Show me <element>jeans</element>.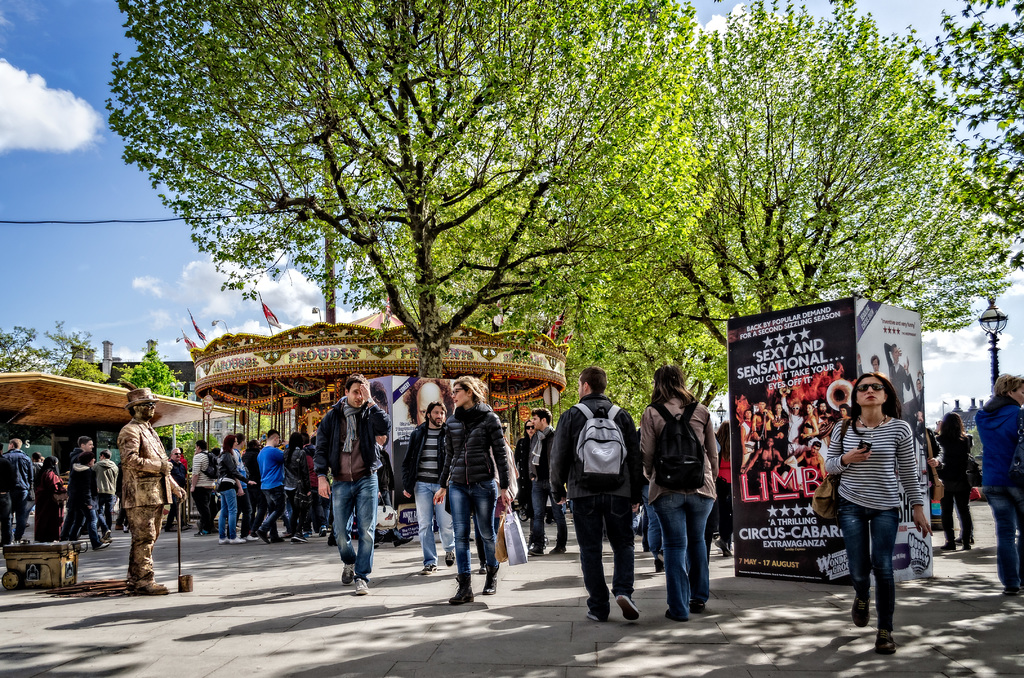
<element>jeans</element> is here: select_region(656, 493, 714, 622).
